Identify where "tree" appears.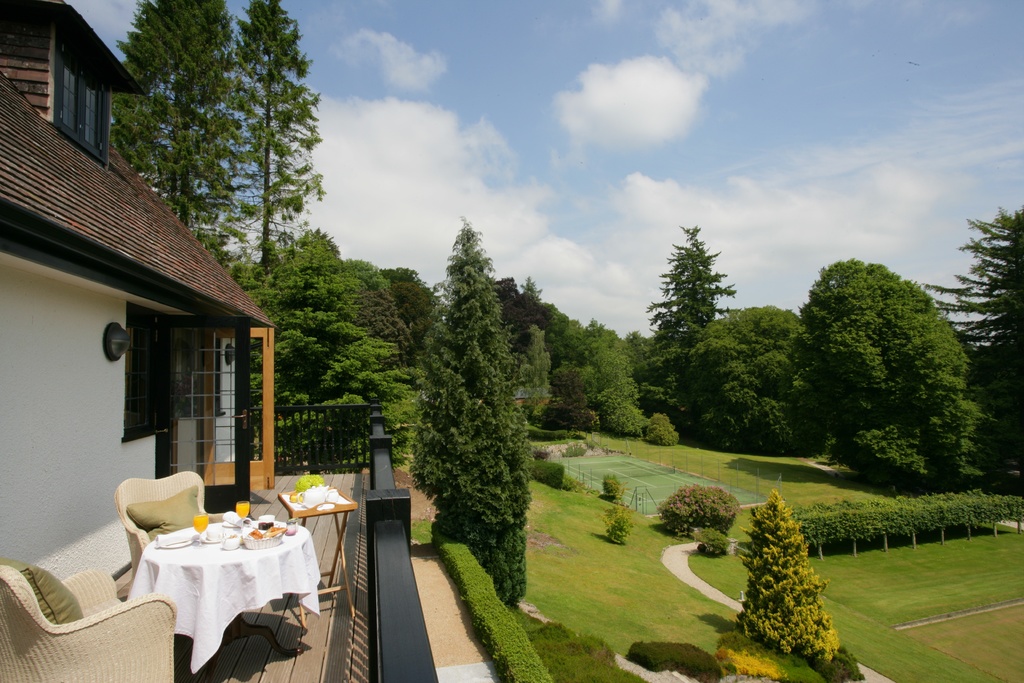
Appears at <box>739,483,845,661</box>.
